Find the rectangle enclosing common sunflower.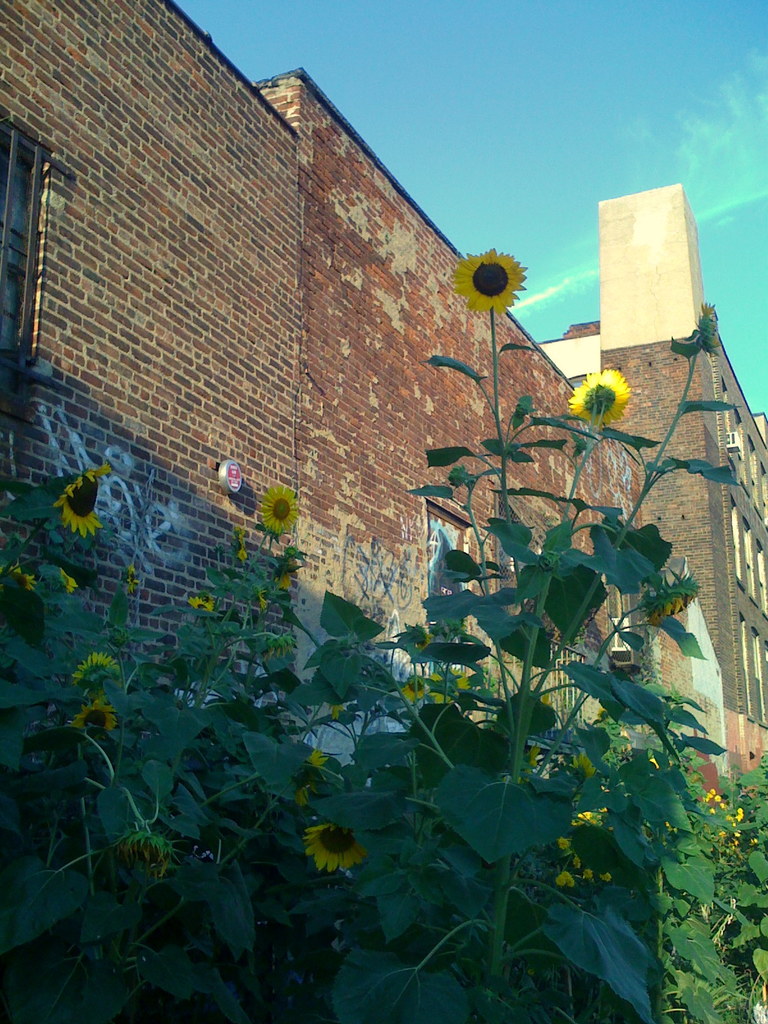
box=[554, 369, 628, 430].
